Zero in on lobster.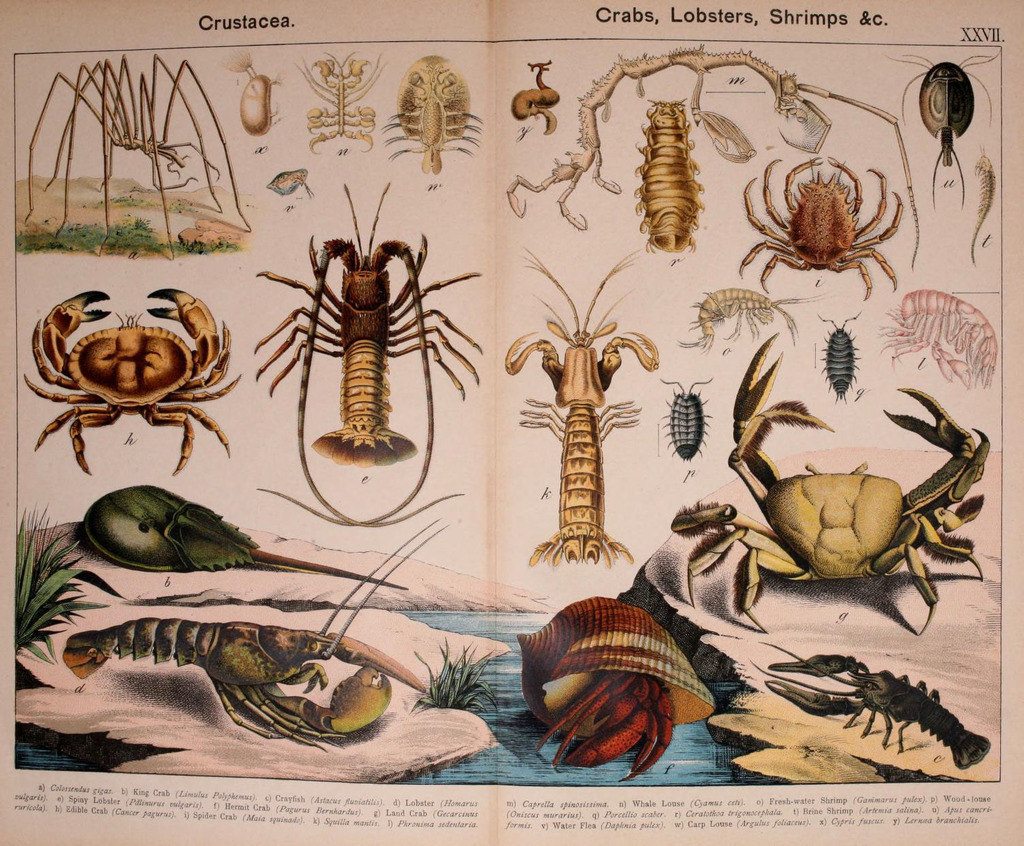
Zeroed in: pyautogui.locateOnScreen(246, 176, 509, 531).
